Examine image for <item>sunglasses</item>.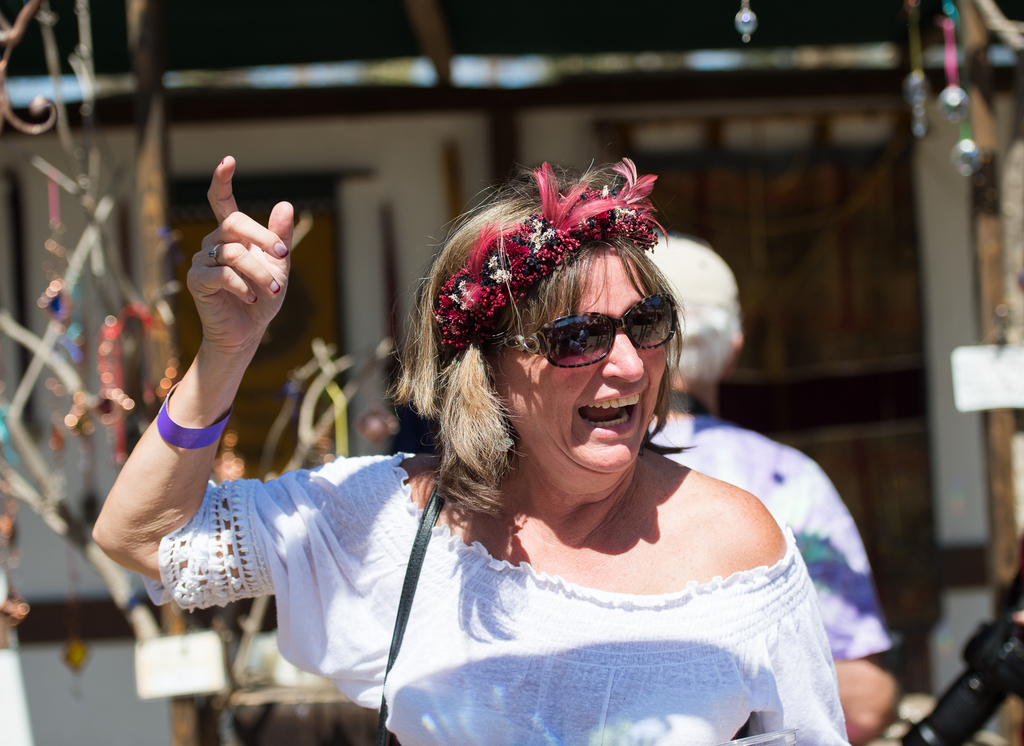
Examination result: [481, 294, 680, 370].
